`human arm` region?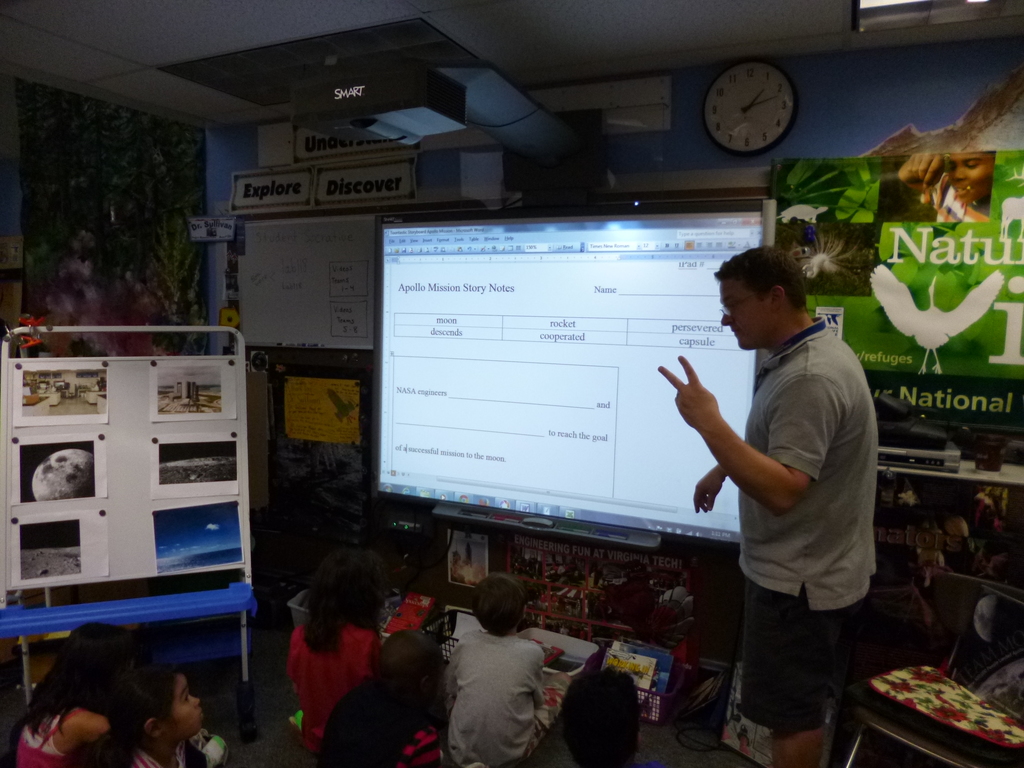
(left=657, top=355, right=845, bottom=513)
